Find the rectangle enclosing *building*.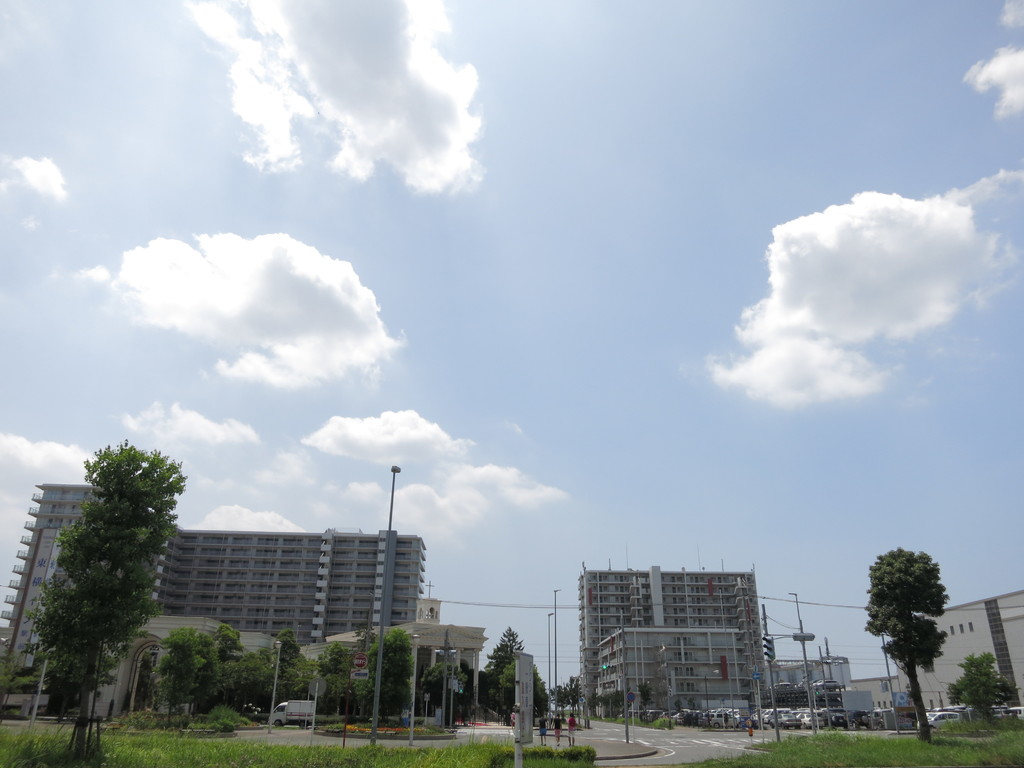
pyautogui.locateOnScreen(593, 621, 749, 714).
